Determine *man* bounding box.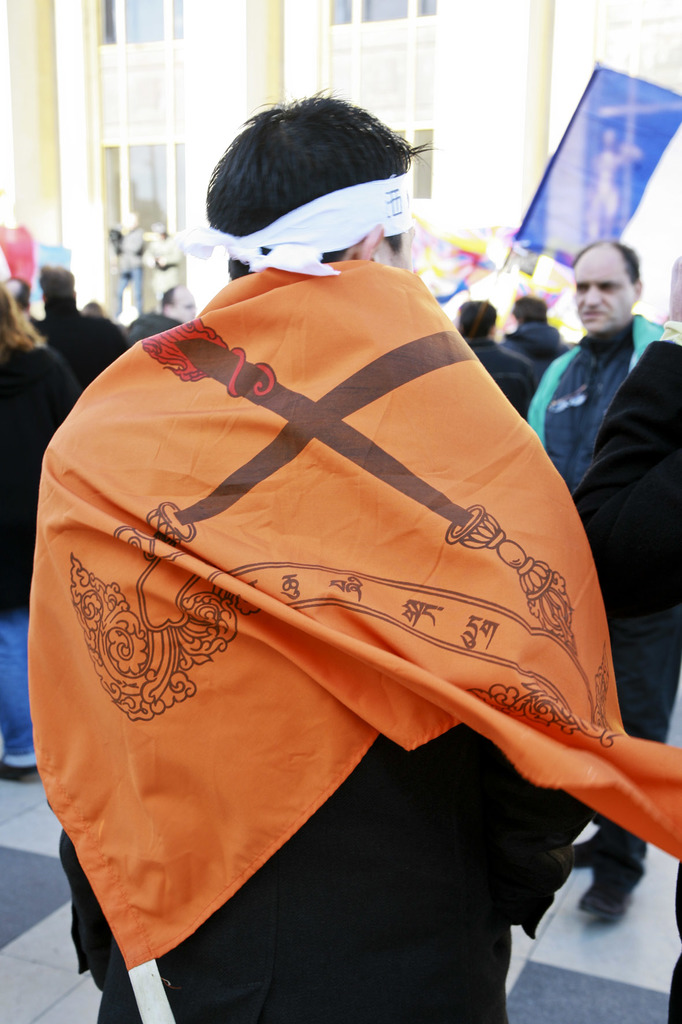
Determined: 26:259:129:385.
